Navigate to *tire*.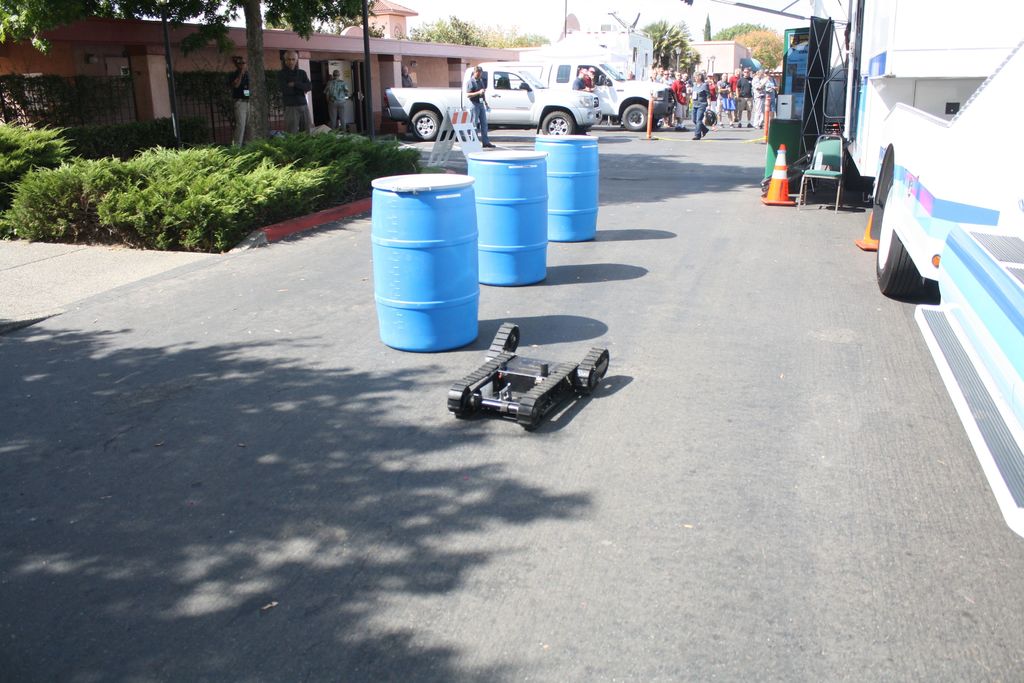
Navigation target: l=841, t=152, r=861, b=190.
